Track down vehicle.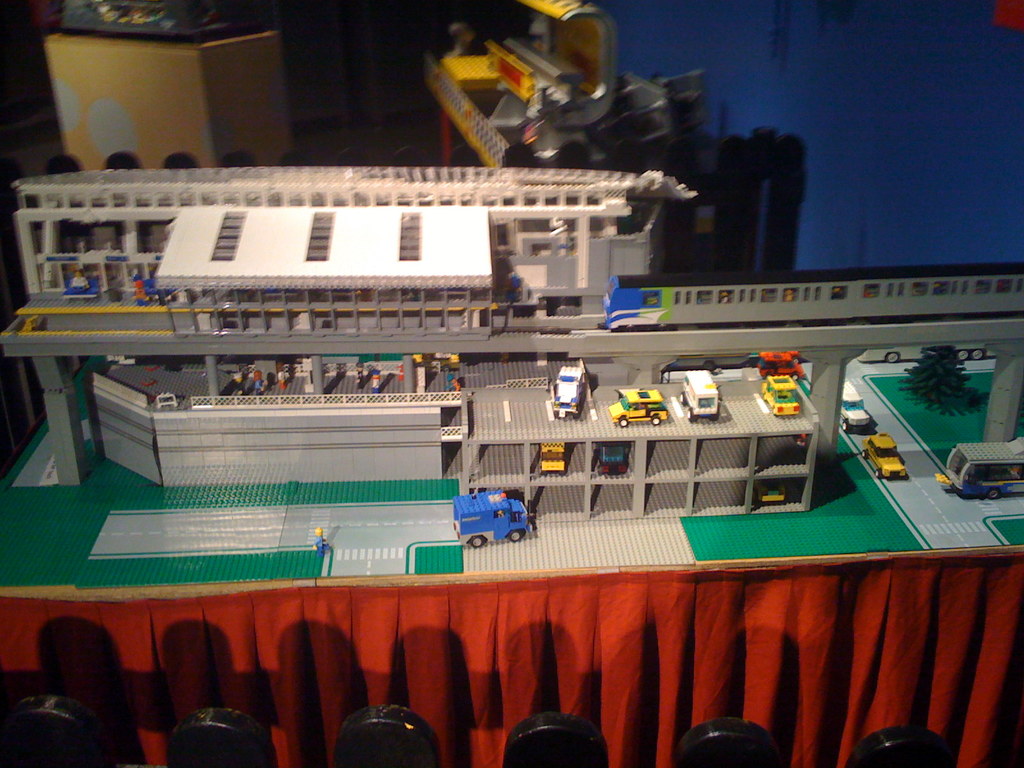
Tracked to 943,438,1023,504.
